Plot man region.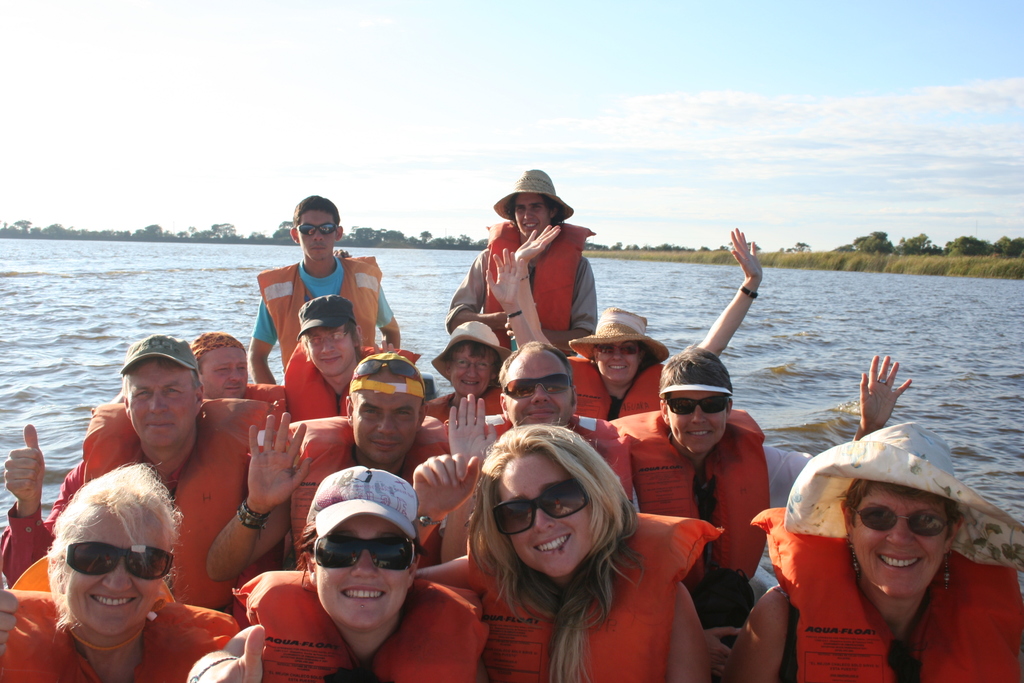
Plotted at 440, 343, 640, 518.
